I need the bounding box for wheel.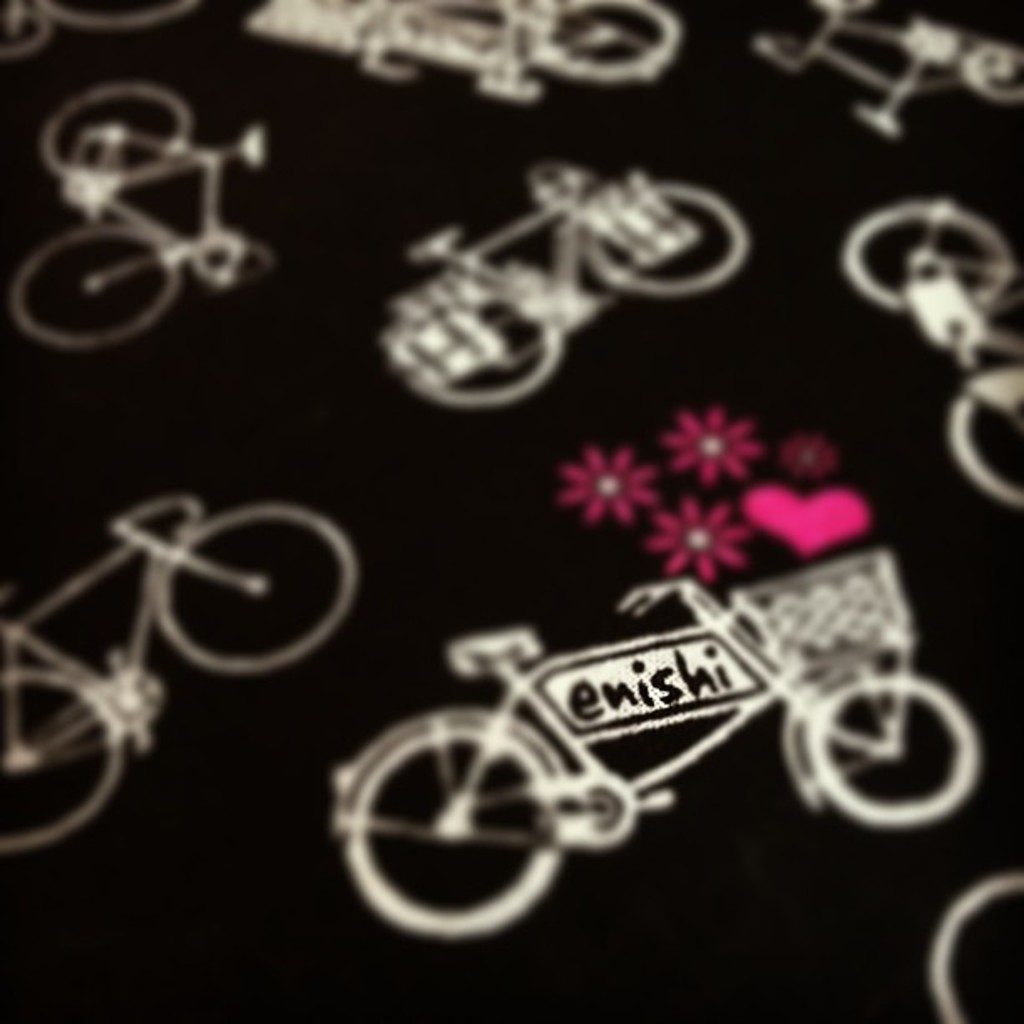
Here it is: locate(947, 387, 1022, 504).
